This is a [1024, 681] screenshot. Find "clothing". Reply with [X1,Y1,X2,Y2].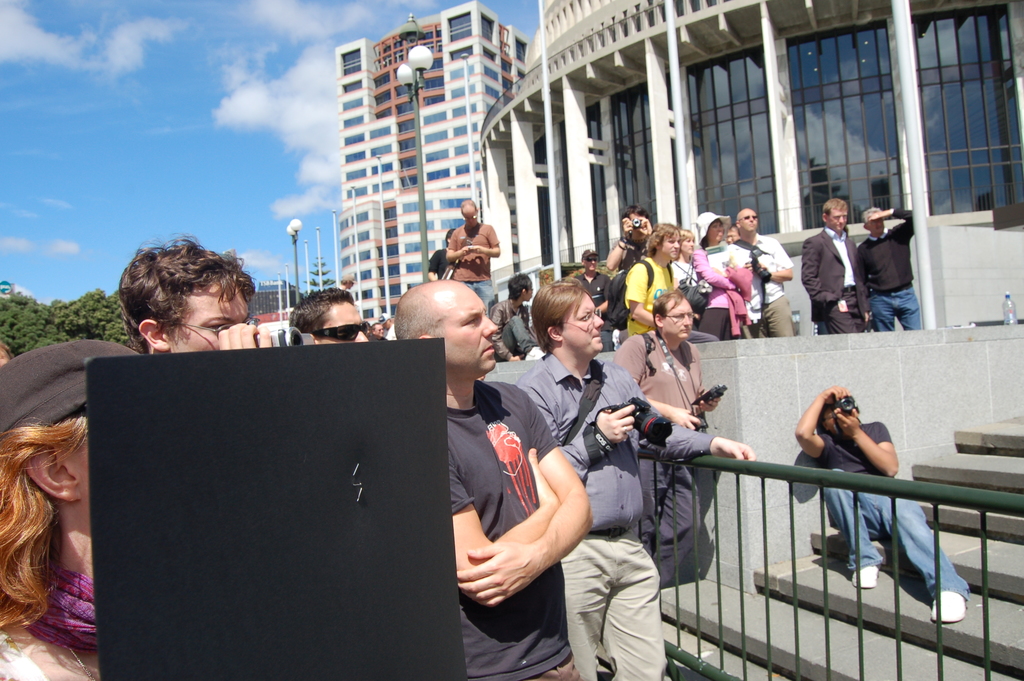
[492,296,529,366].
